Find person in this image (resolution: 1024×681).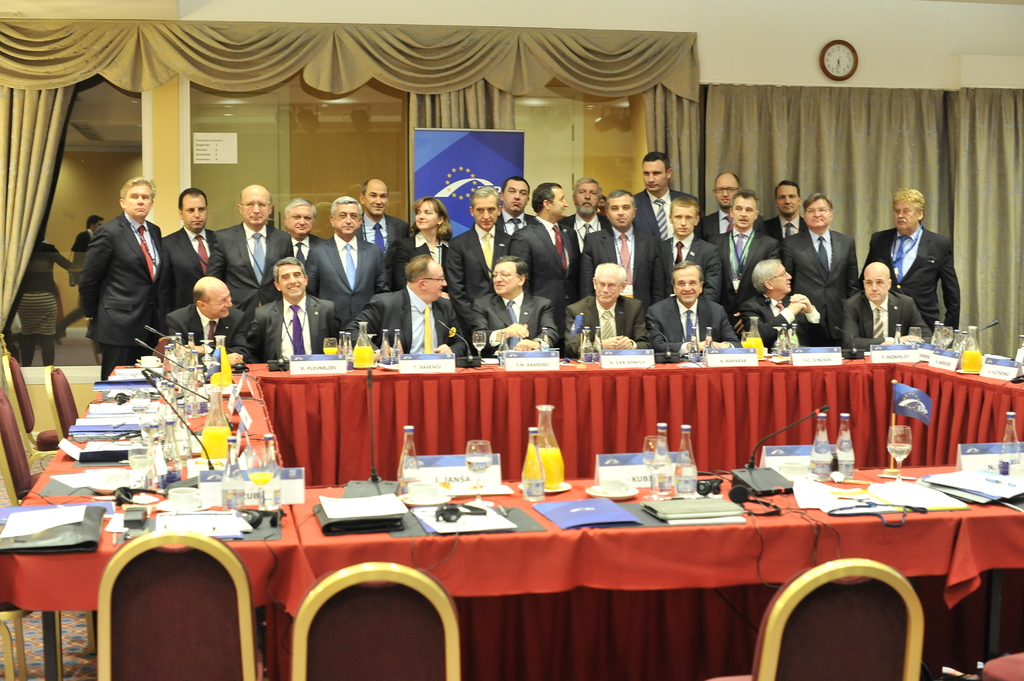
252/264/340/353.
